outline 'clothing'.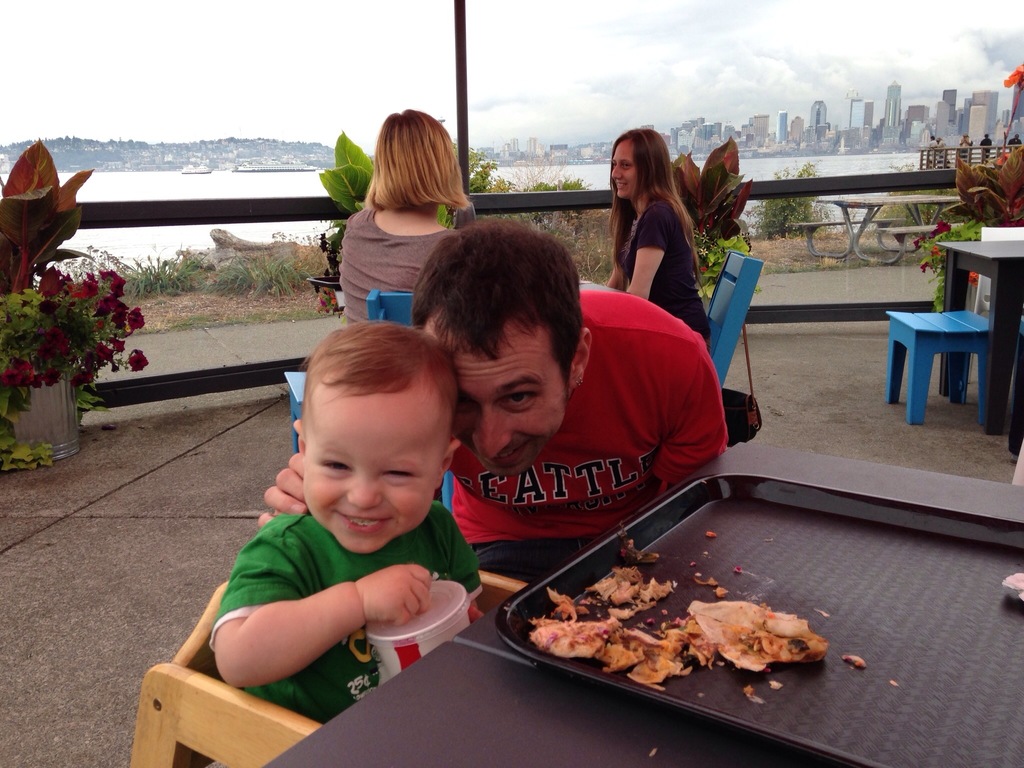
Outline: 210/500/485/726.
